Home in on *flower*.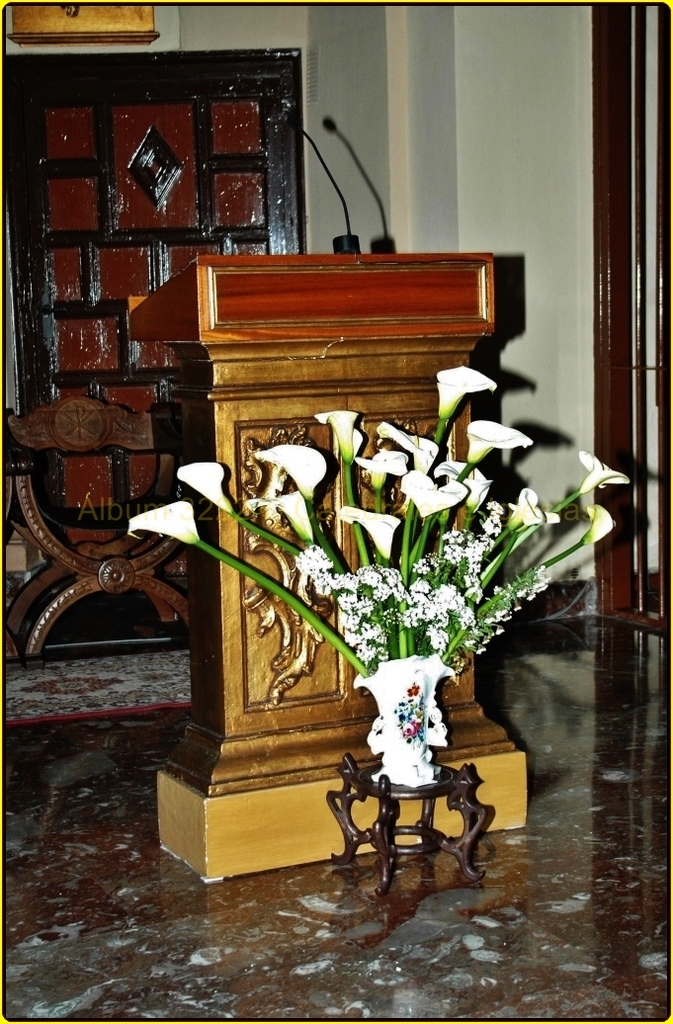
Homed in at {"left": 435, "top": 361, "right": 495, "bottom": 413}.
